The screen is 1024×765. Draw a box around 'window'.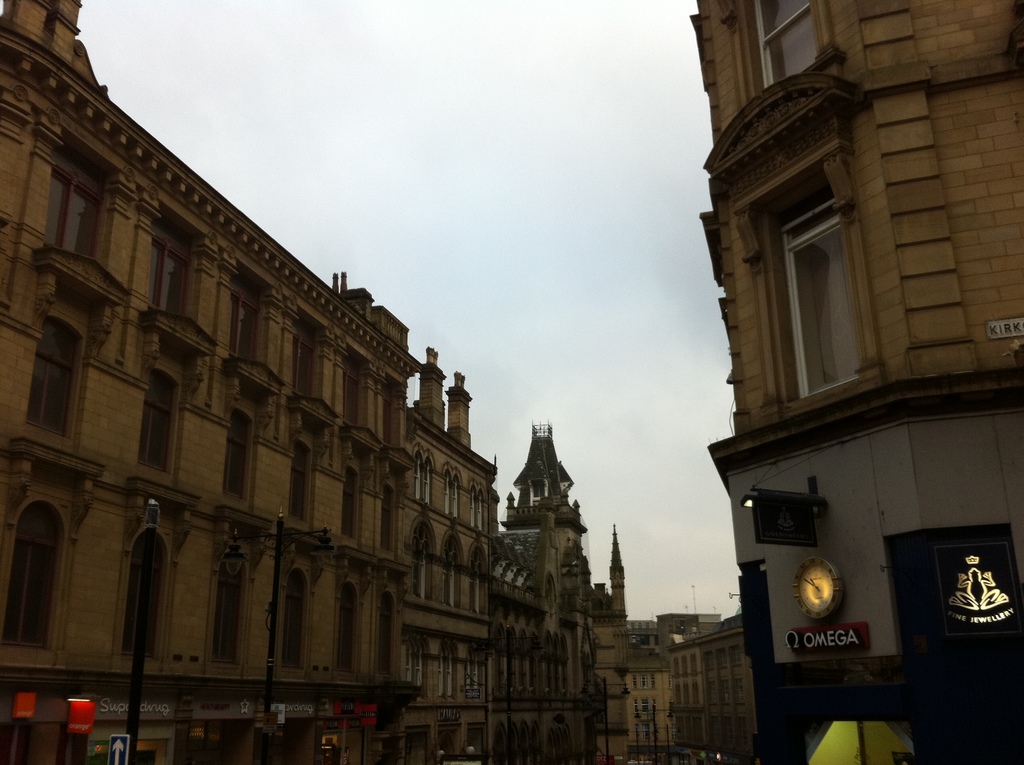
locate(670, 655, 682, 677).
